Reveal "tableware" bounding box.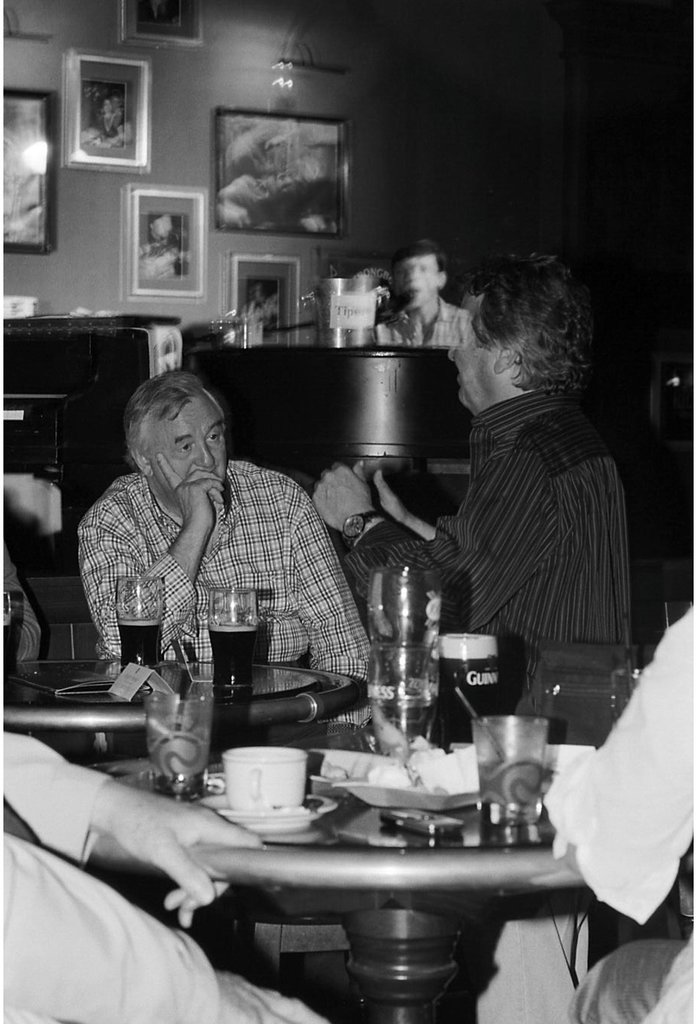
Revealed: 430, 625, 502, 744.
